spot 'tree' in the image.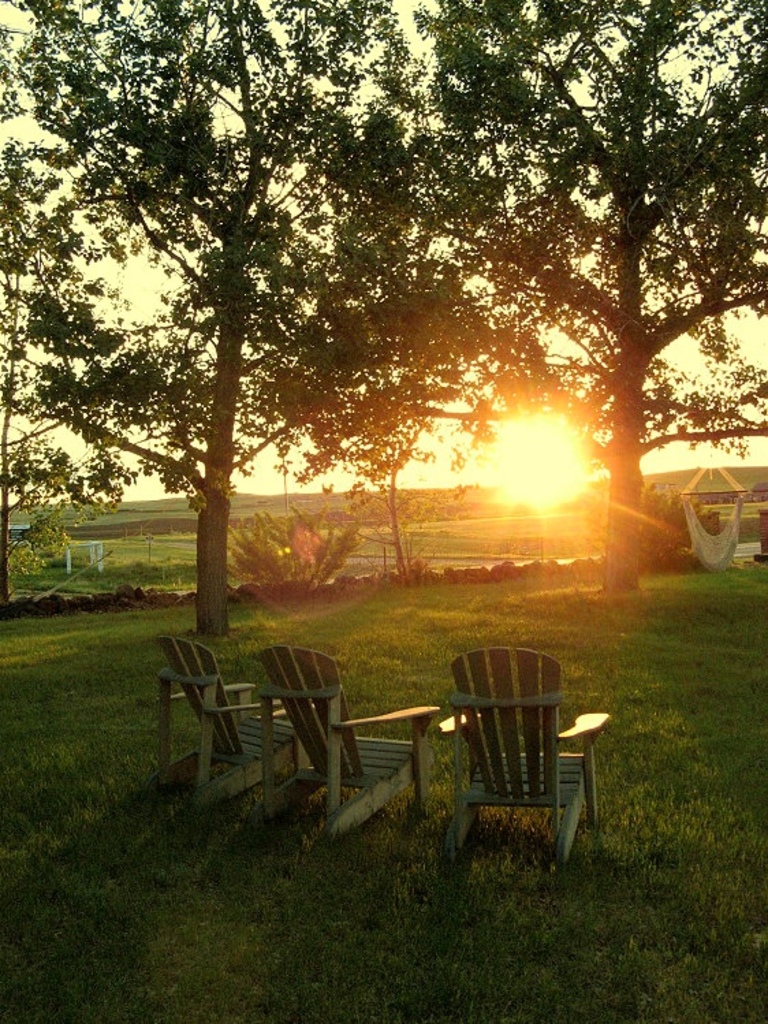
'tree' found at <region>407, 0, 767, 599</region>.
